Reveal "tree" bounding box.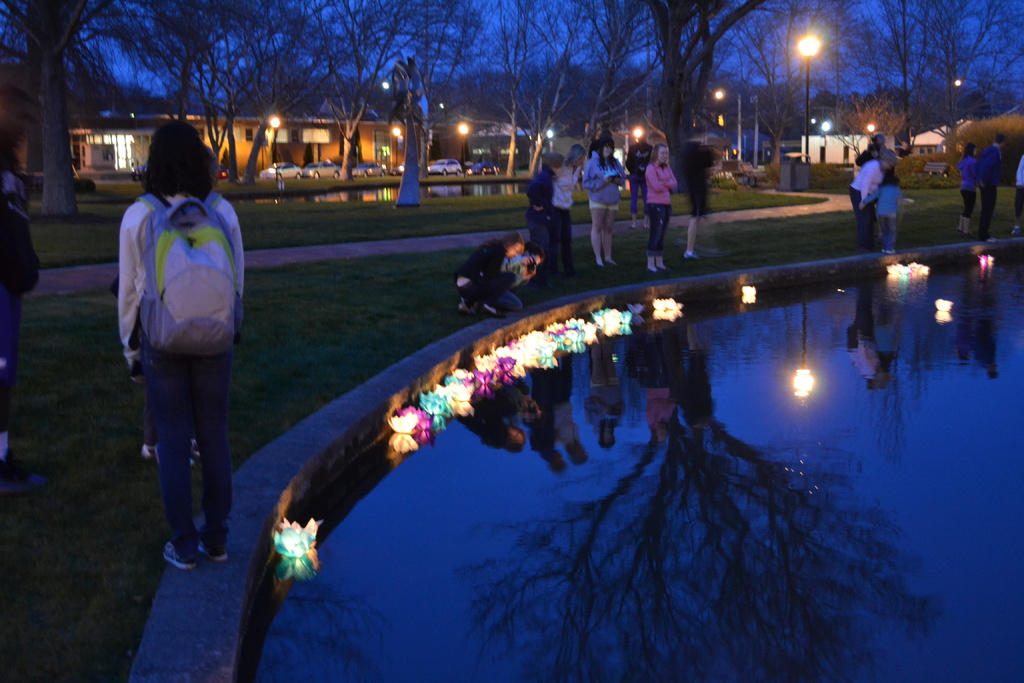
Revealed: bbox(524, 0, 616, 172).
